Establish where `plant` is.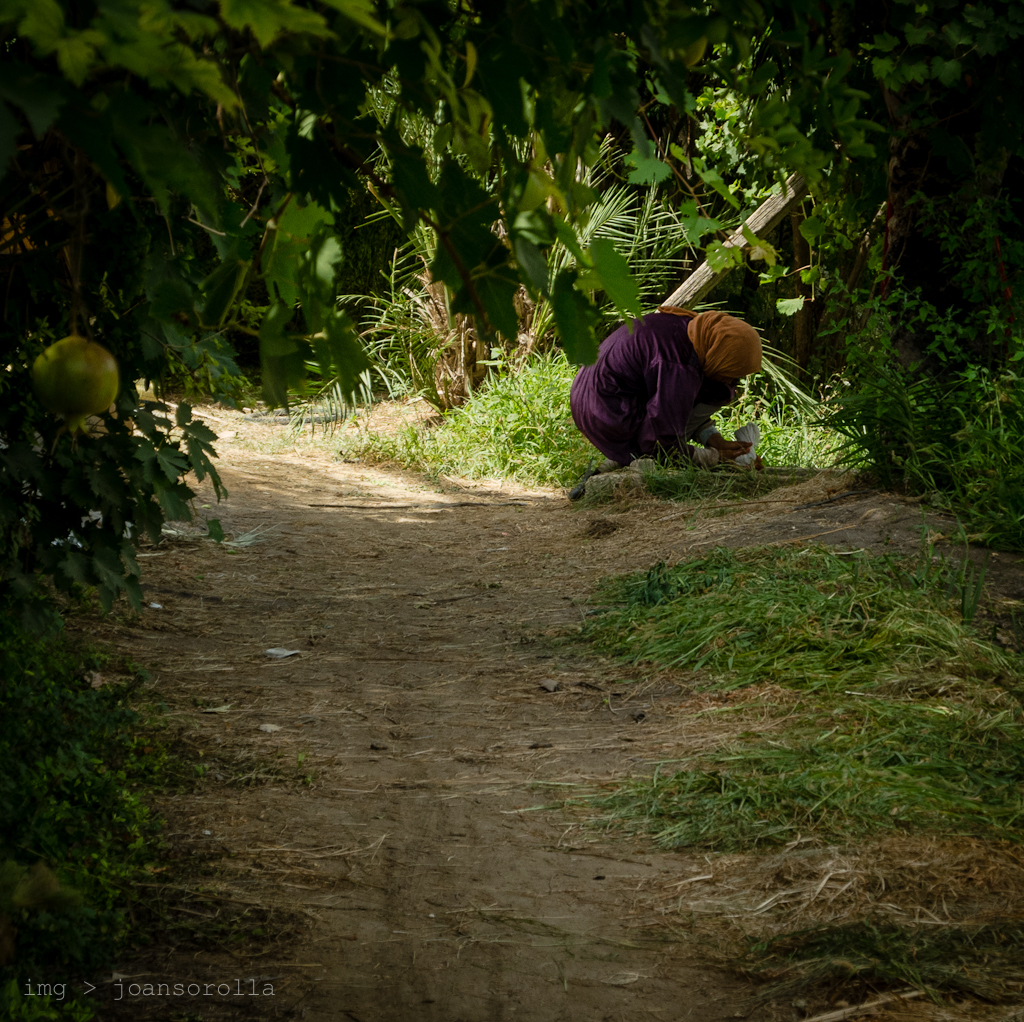
Established at <region>919, 353, 1023, 546</region>.
